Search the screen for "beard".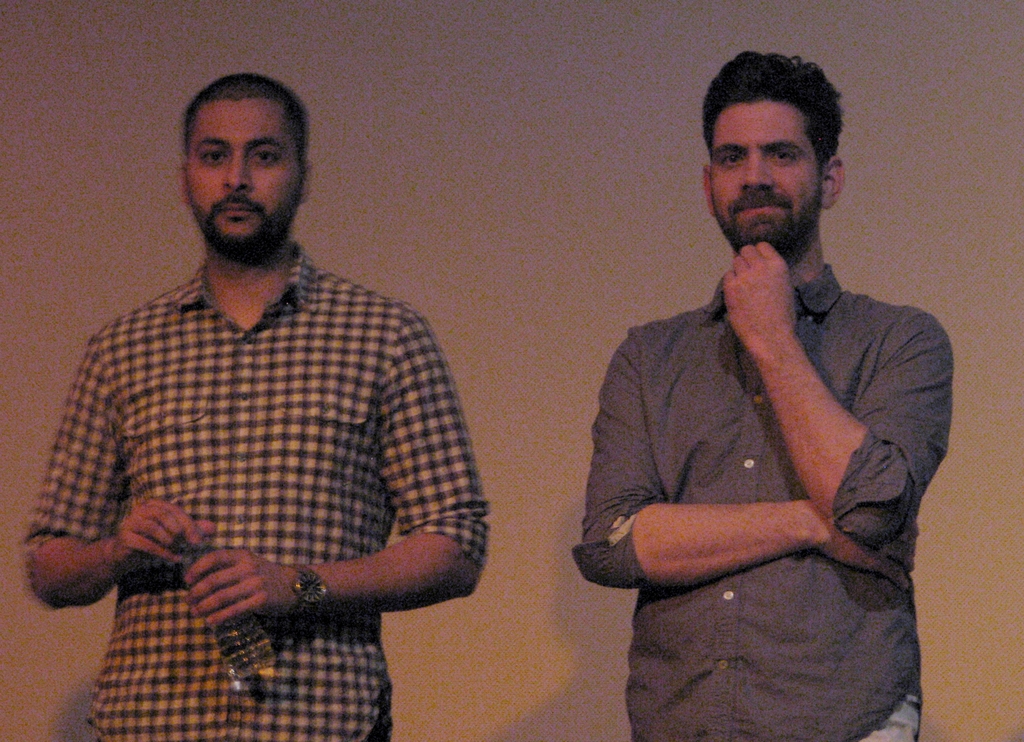
Found at Rect(184, 188, 301, 263).
